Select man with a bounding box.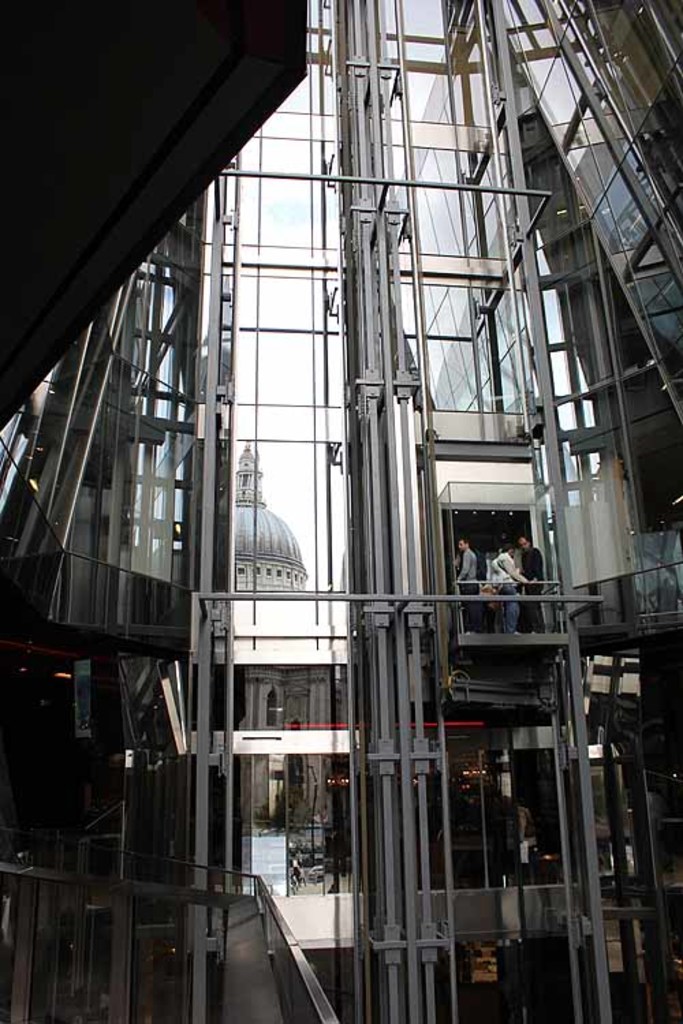
<bbox>522, 530, 549, 642</bbox>.
